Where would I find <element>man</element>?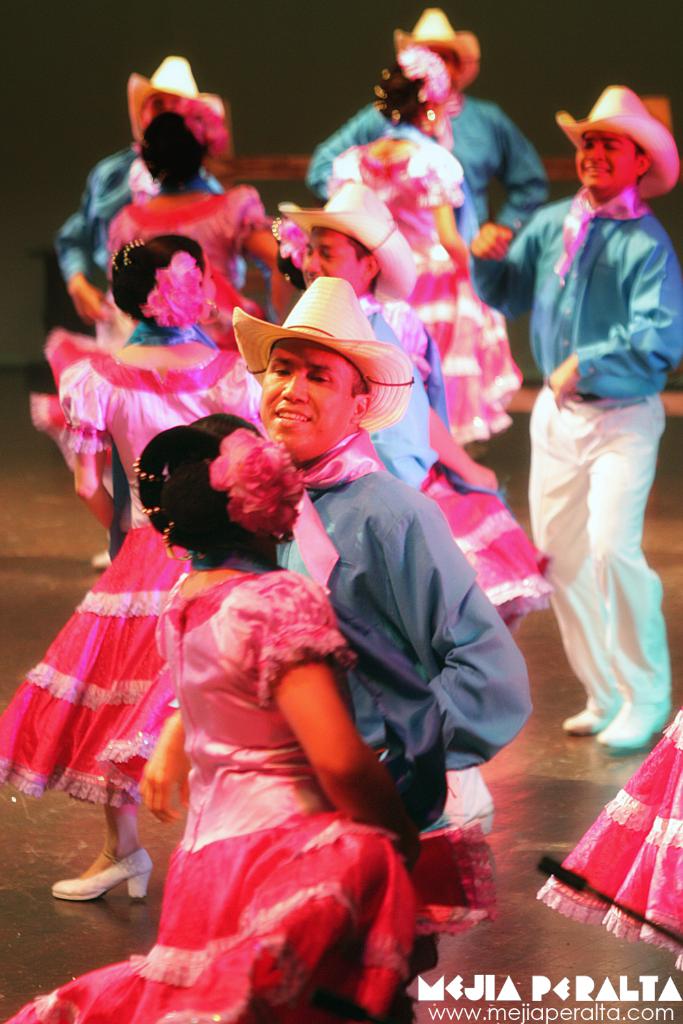
At box=[283, 178, 443, 485].
